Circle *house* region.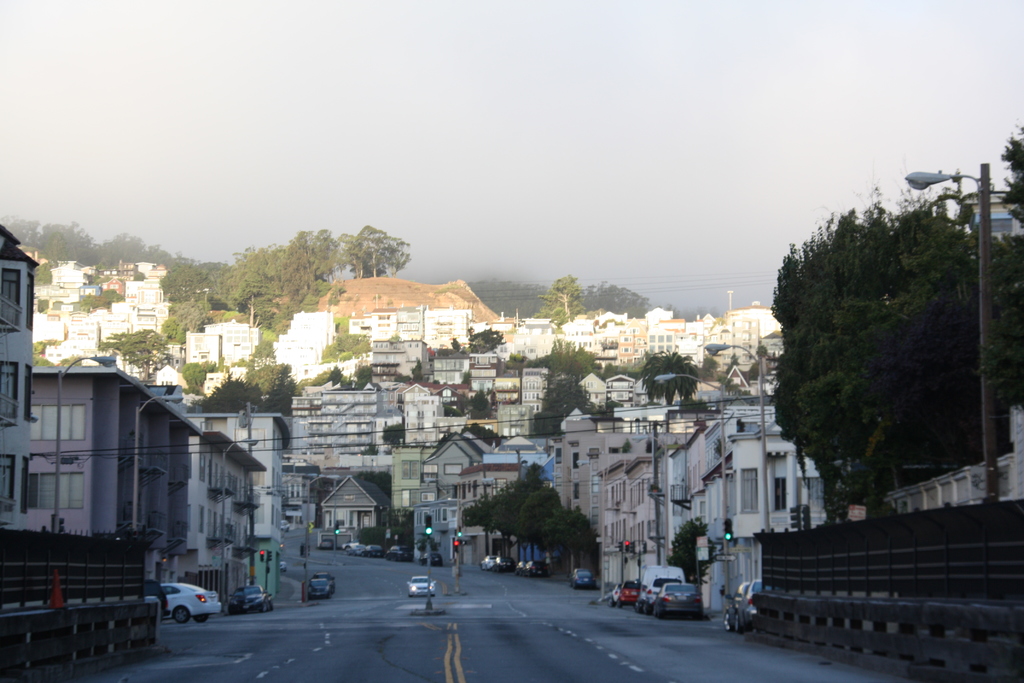
Region: {"x1": 756, "y1": 336, "x2": 788, "y2": 370}.
